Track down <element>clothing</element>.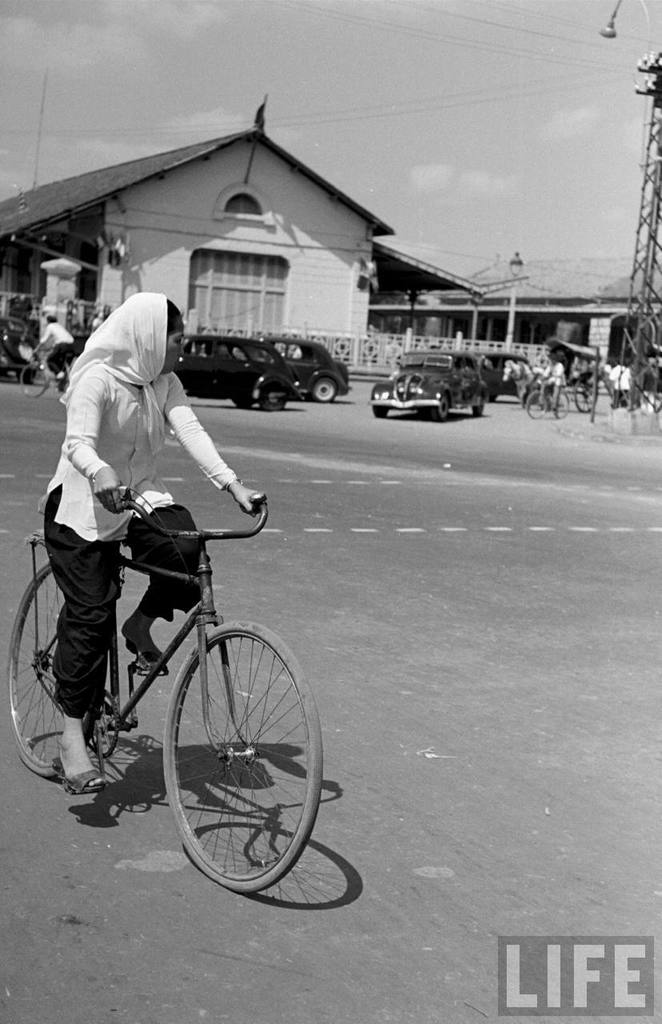
Tracked to BBox(608, 368, 636, 415).
